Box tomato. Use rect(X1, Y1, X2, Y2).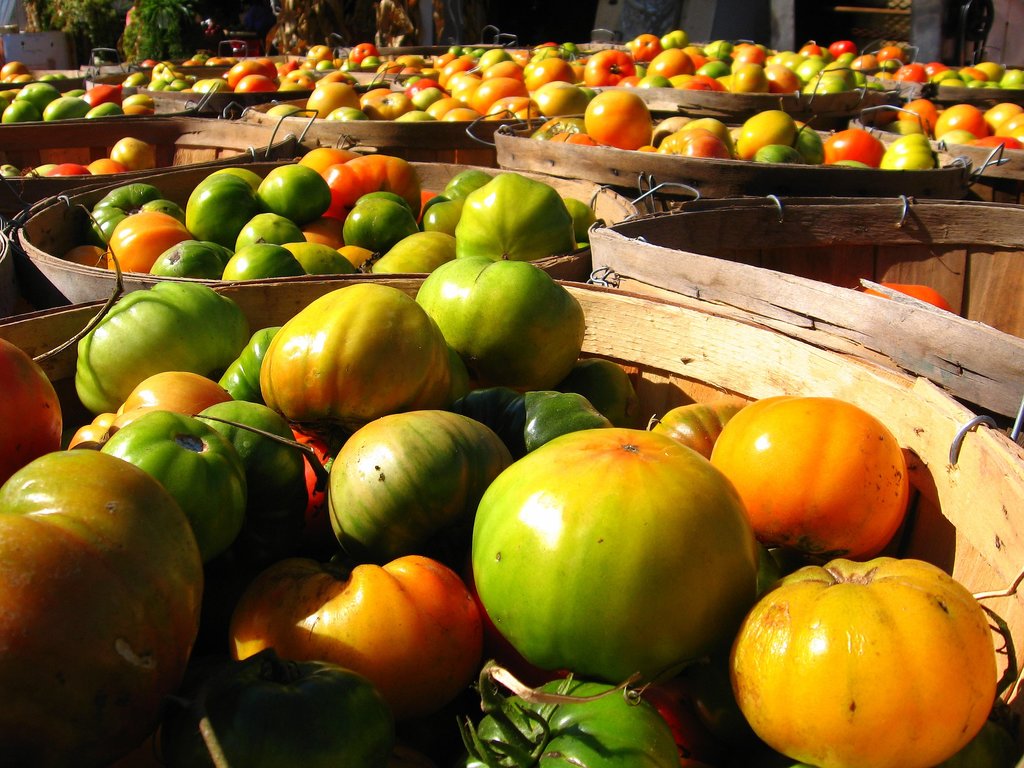
rect(645, 404, 723, 456).
